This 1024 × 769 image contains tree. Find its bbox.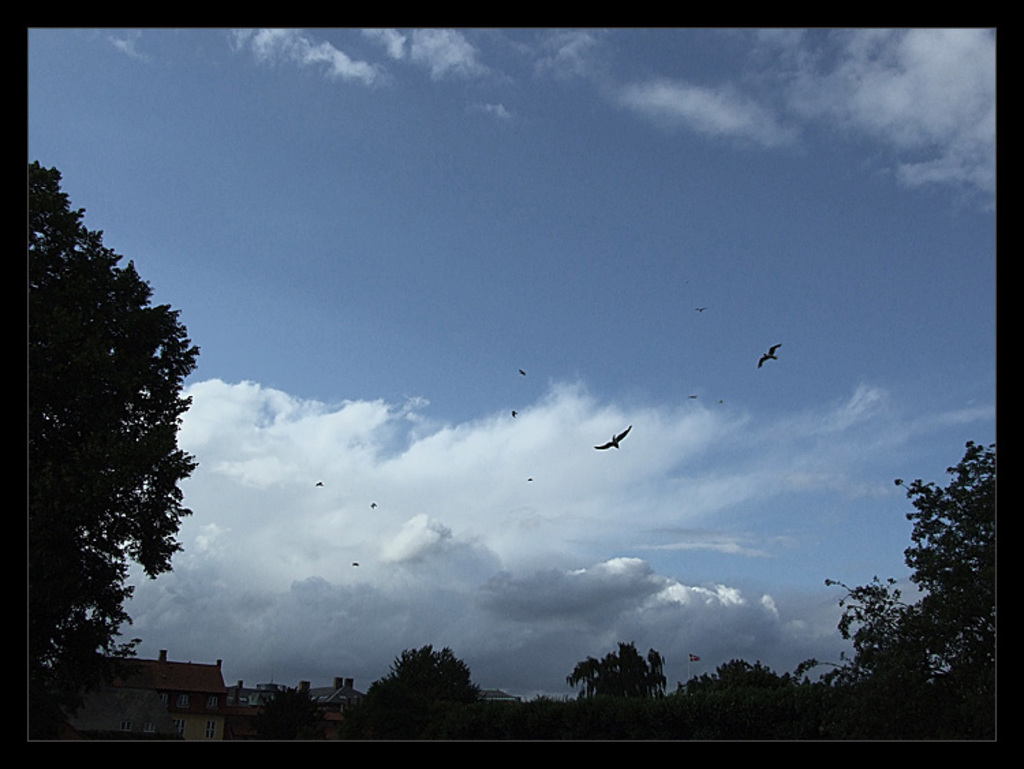
[25, 154, 213, 721].
